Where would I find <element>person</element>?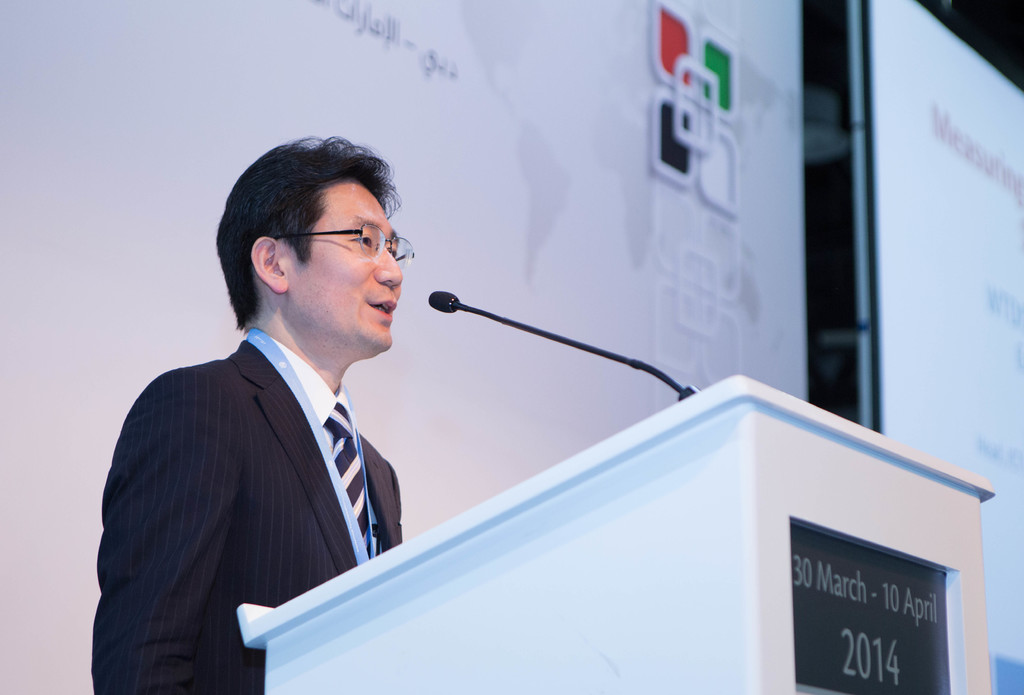
At [82,140,406,691].
